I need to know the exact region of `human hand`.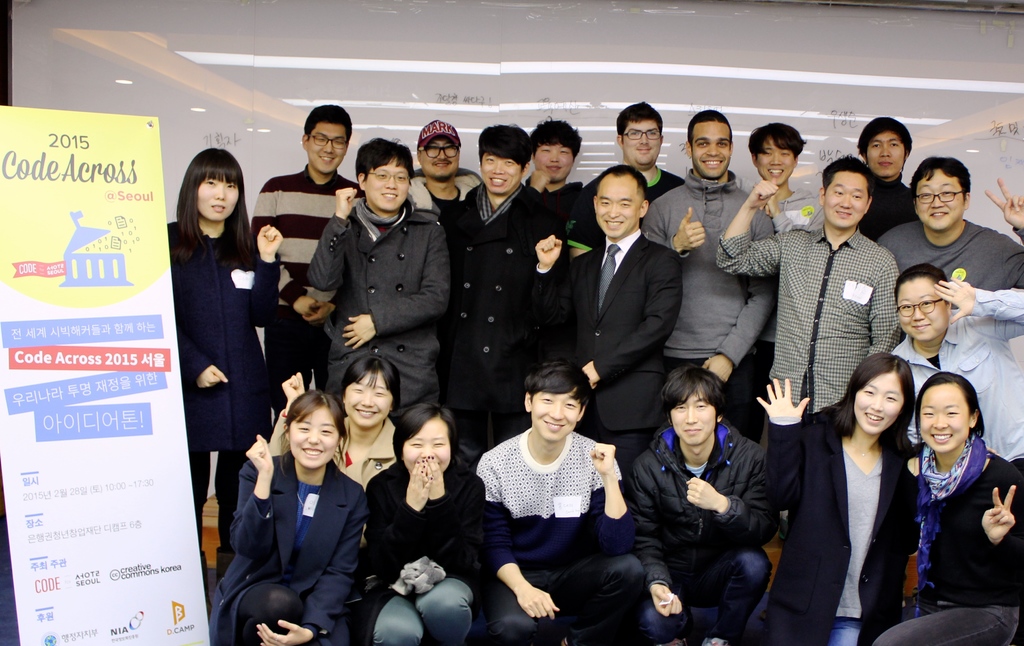
Region: BBox(581, 362, 598, 391).
